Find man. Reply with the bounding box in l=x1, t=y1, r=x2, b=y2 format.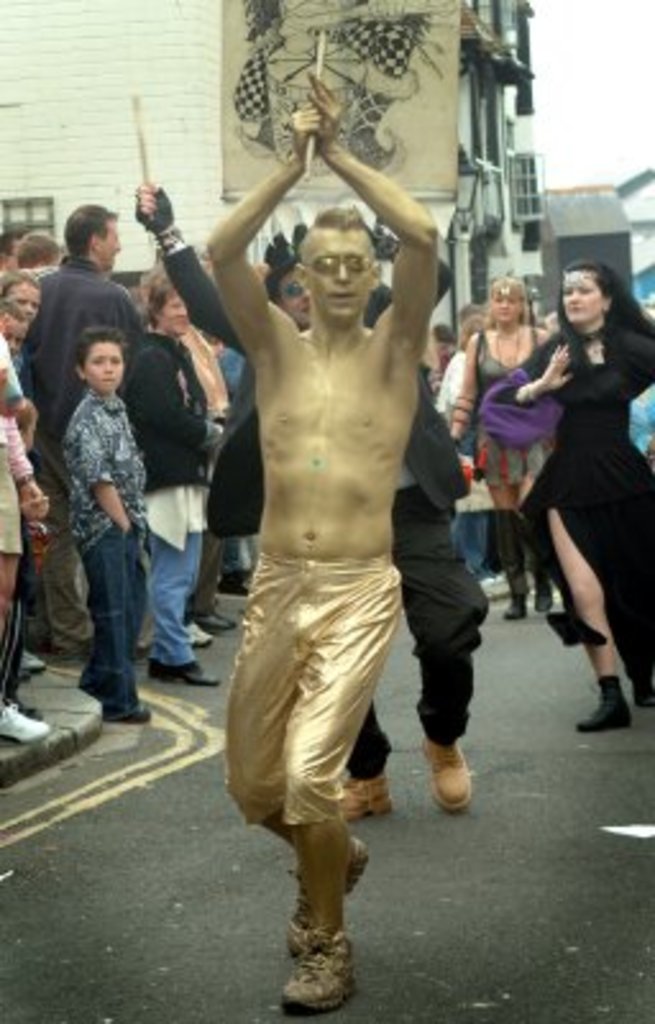
l=123, t=174, r=494, b=824.
